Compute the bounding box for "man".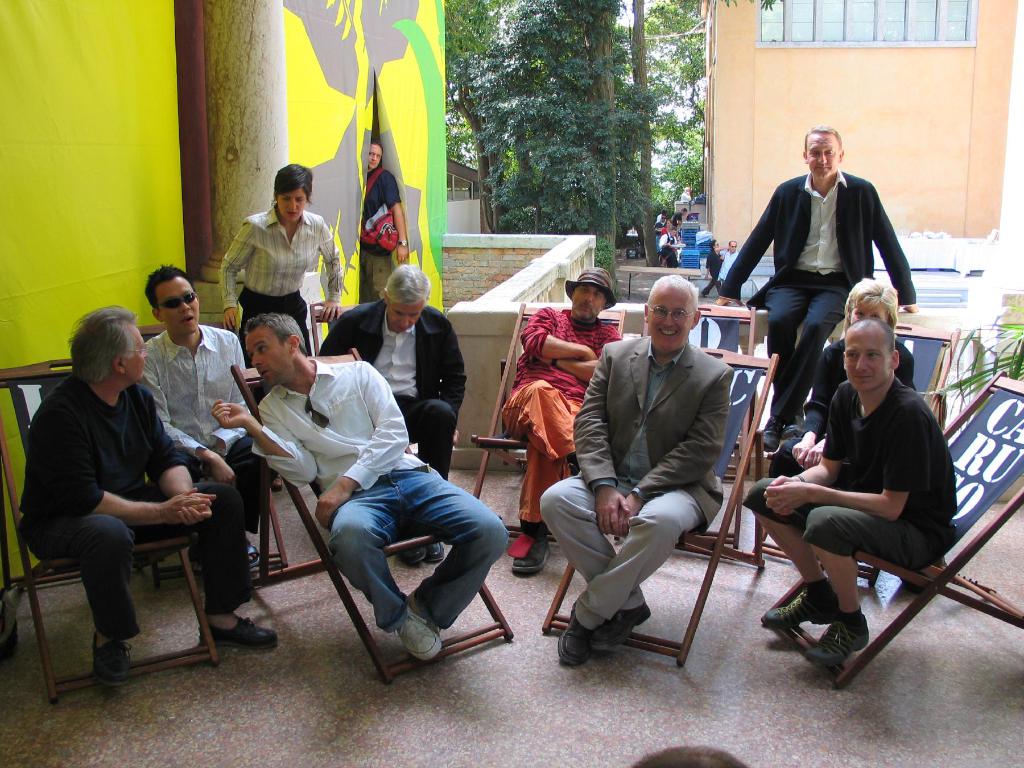
bbox(209, 307, 506, 659).
